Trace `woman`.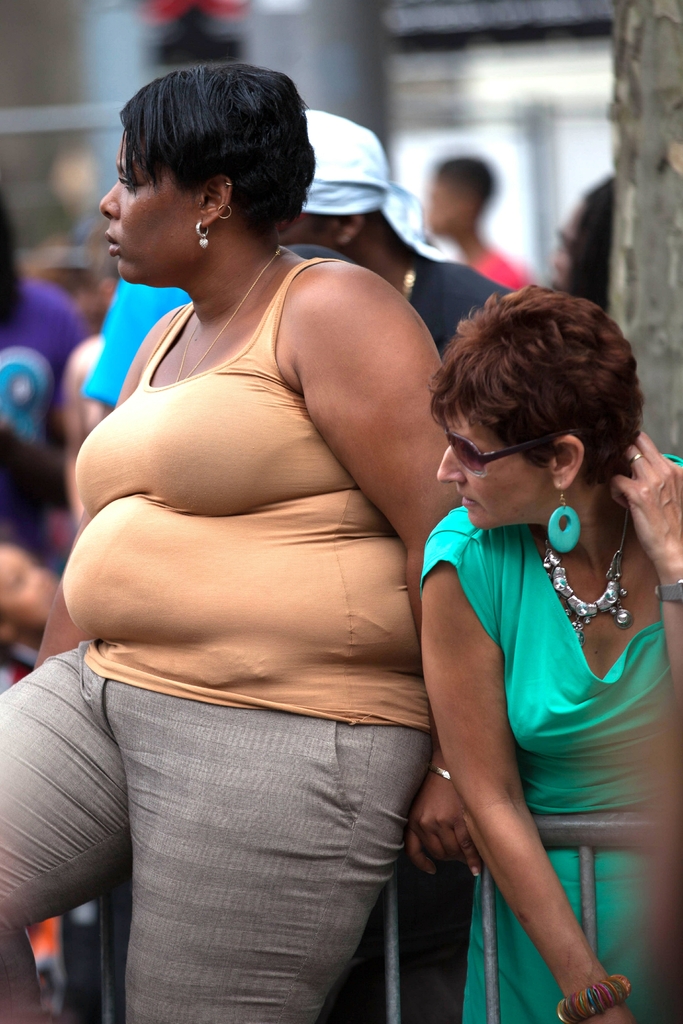
Traced to (left=0, top=61, right=483, bottom=1019).
